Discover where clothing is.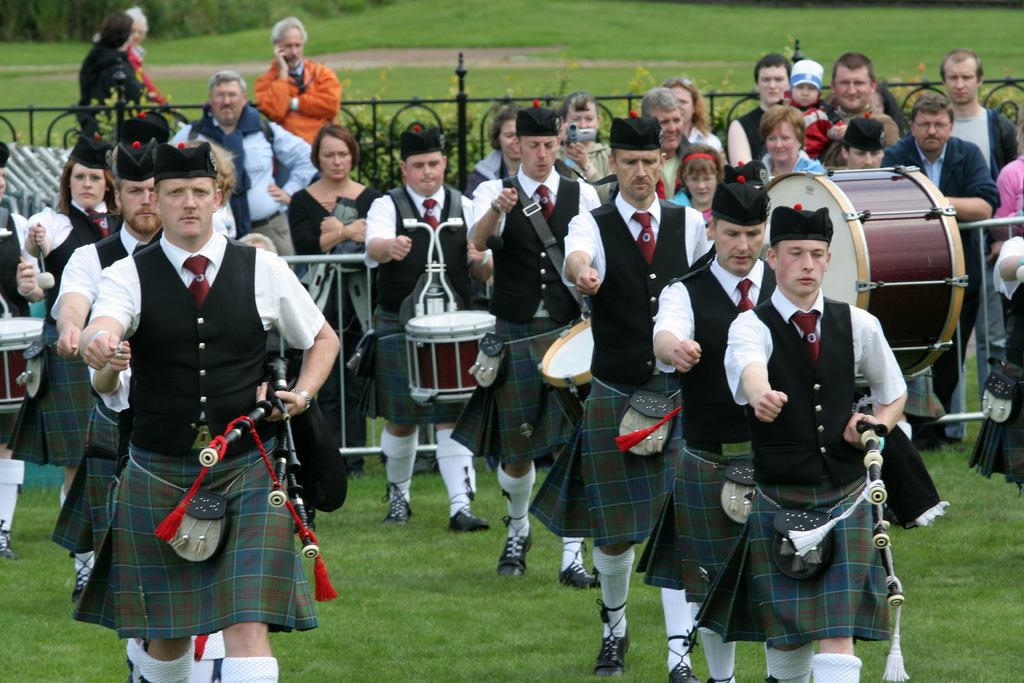
Discovered at l=554, t=136, r=618, b=176.
